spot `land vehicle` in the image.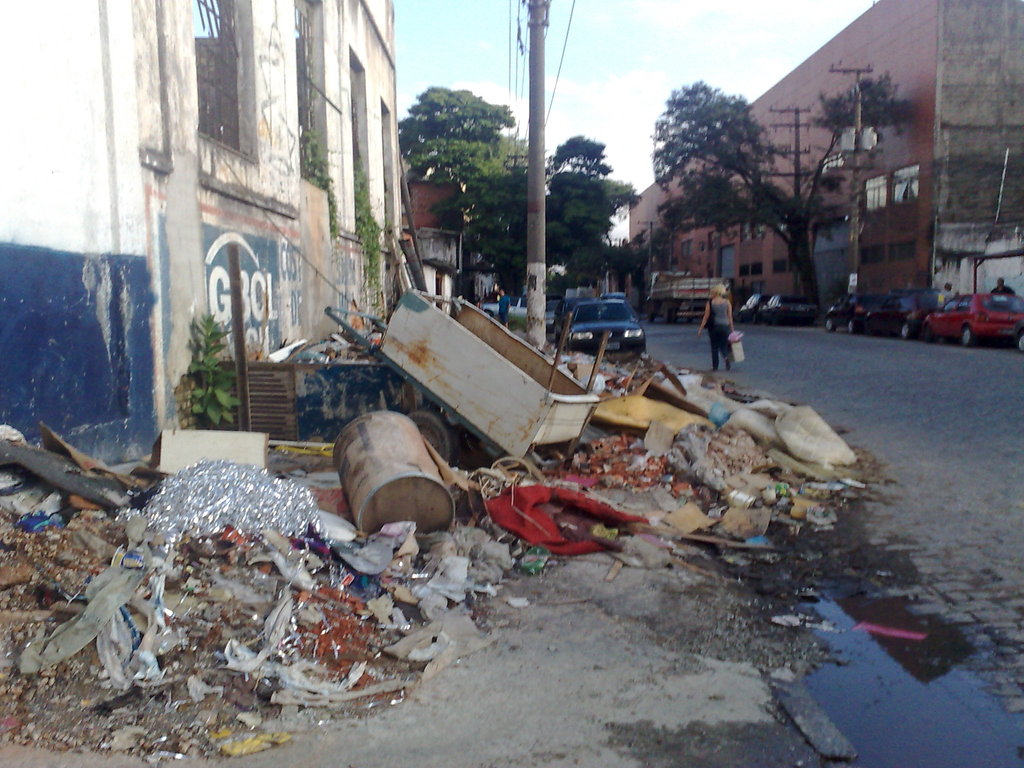
`land vehicle` found at (481, 294, 530, 317).
